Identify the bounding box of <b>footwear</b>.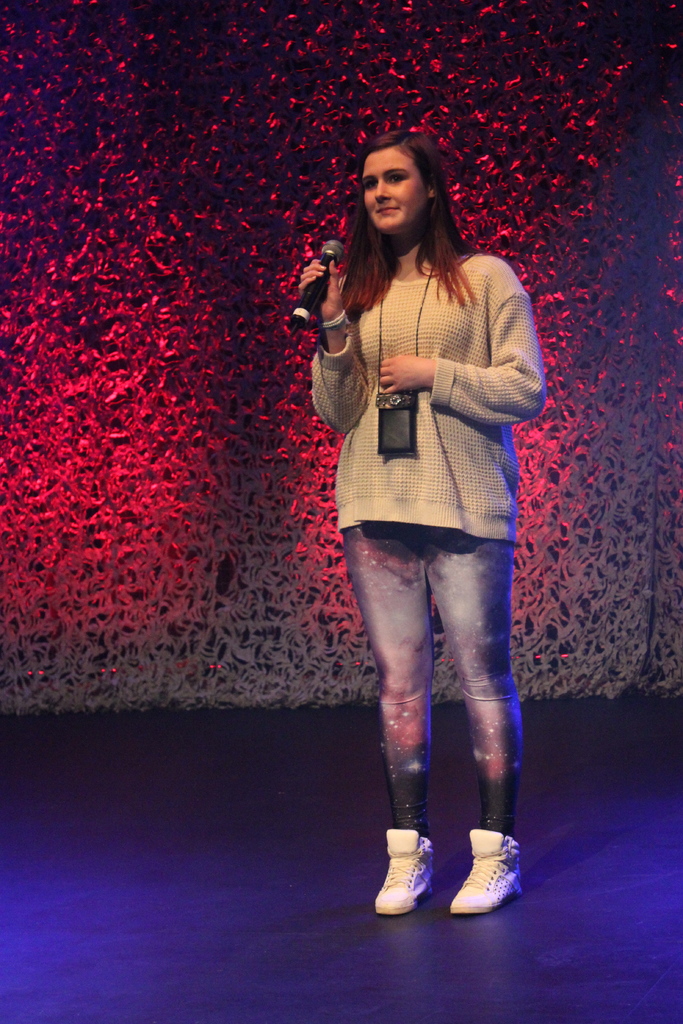
456/821/530/921.
